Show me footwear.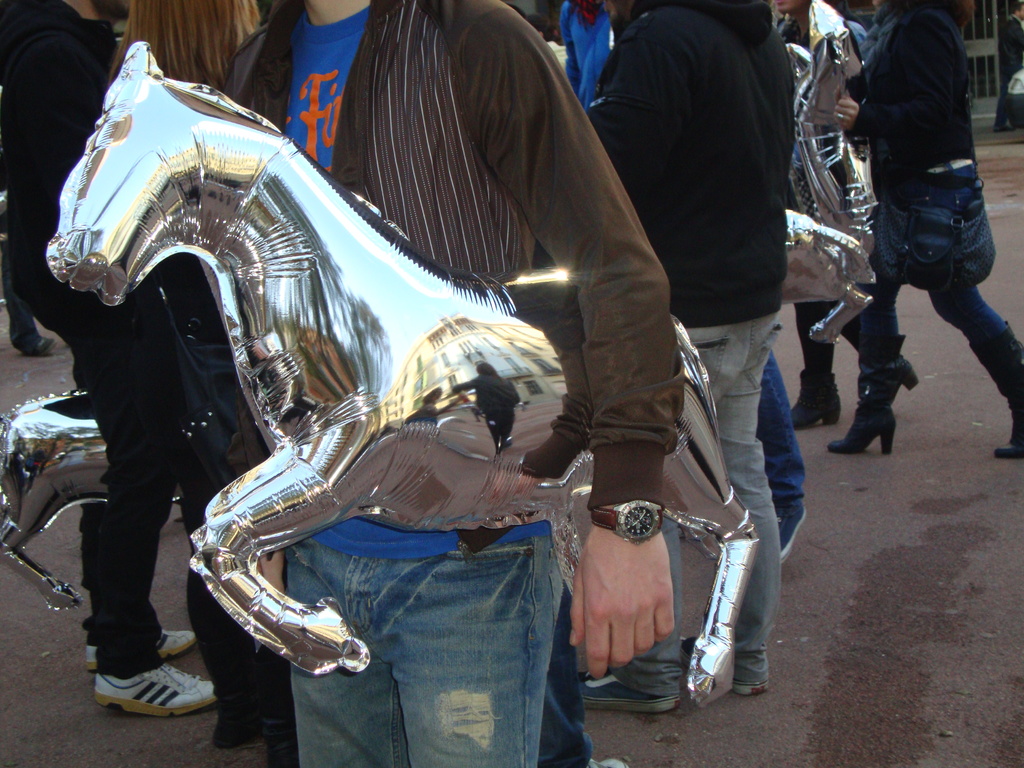
footwear is here: 574:669:682:715.
